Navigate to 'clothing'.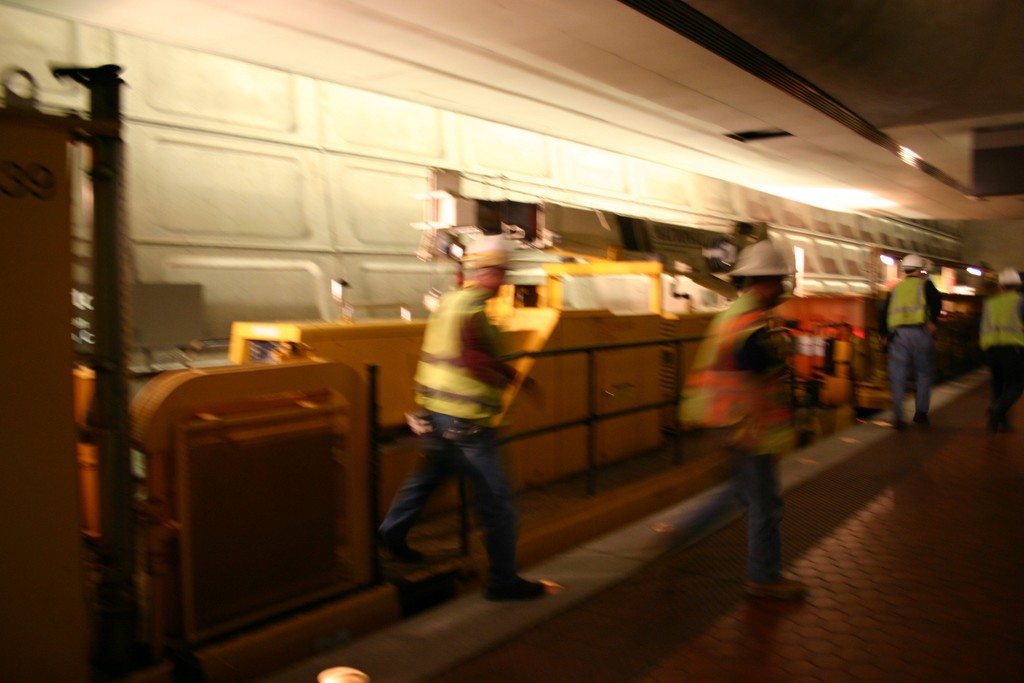
Navigation target: 665, 300, 789, 589.
